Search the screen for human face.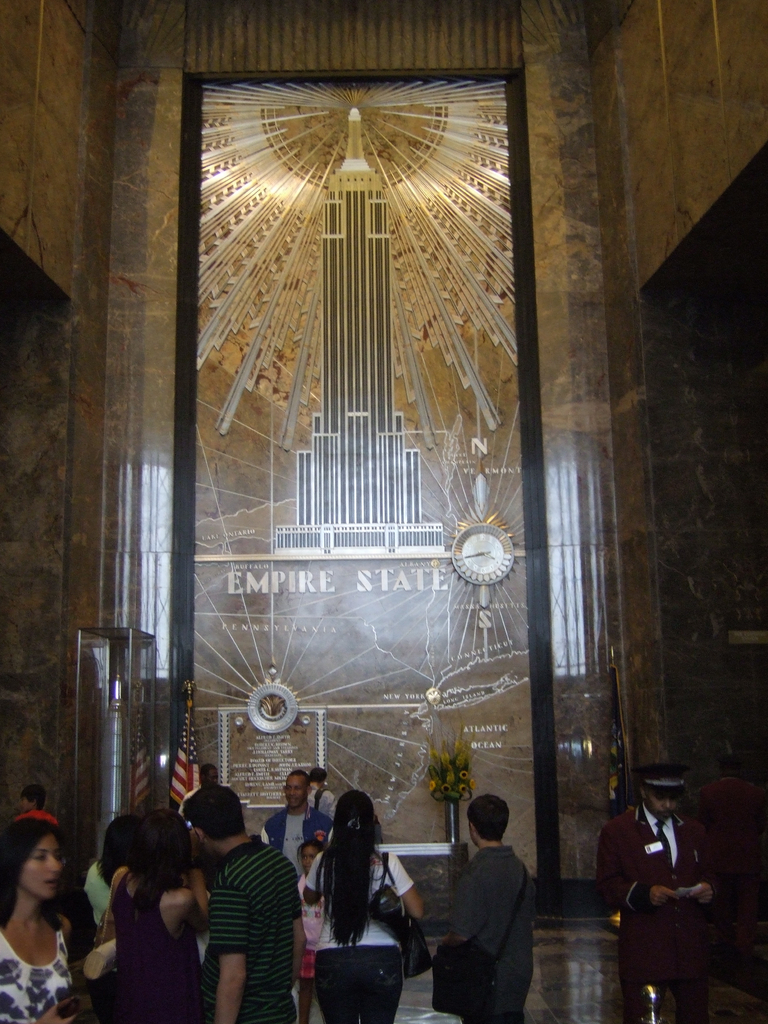
Found at l=22, t=835, r=67, b=900.
